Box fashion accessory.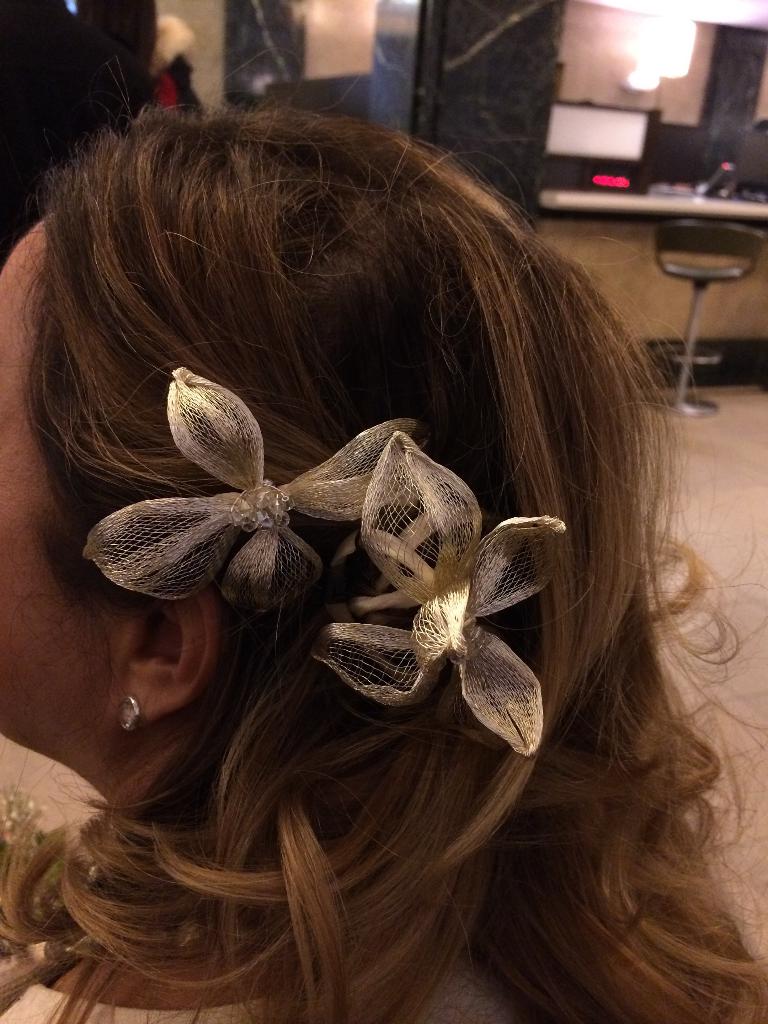
(308,417,574,767).
